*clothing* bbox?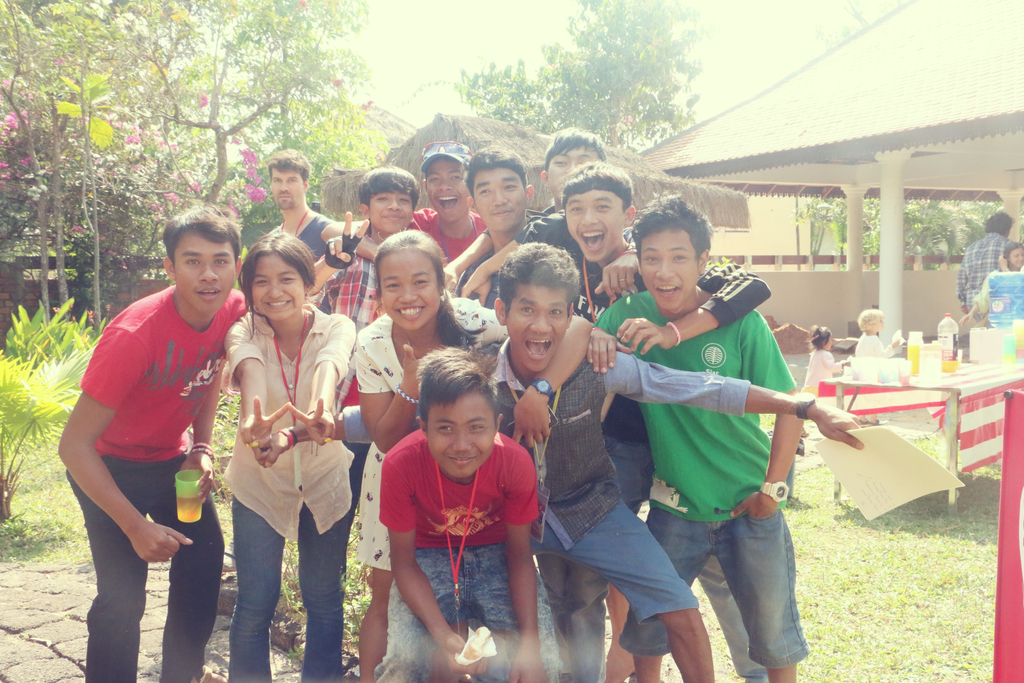
[x1=848, y1=342, x2=893, y2=359]
